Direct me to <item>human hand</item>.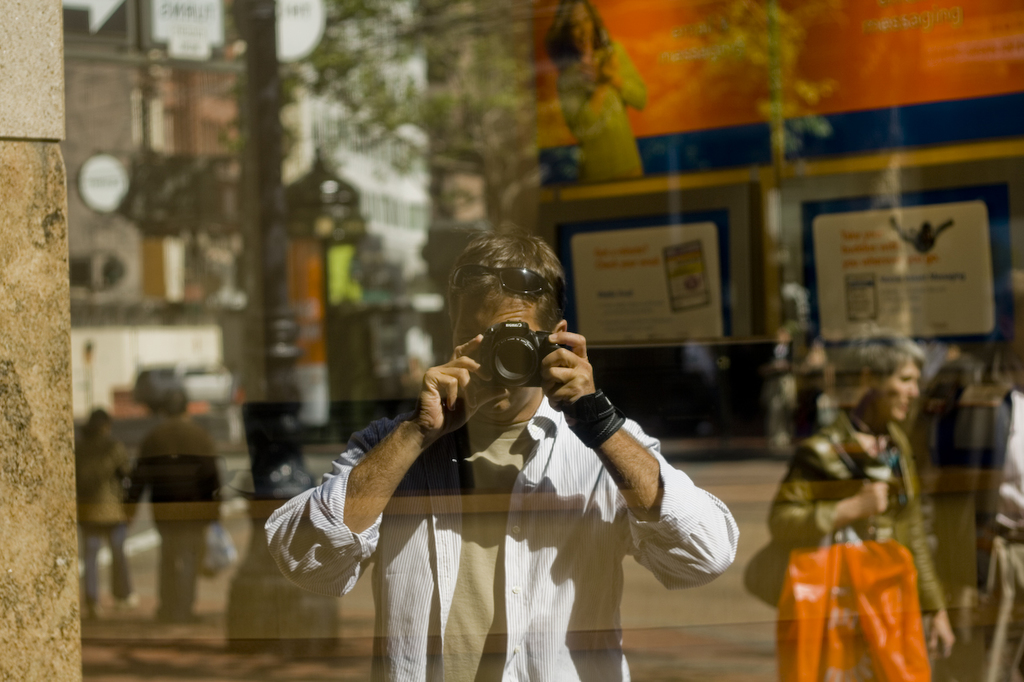
Direction: [x1=861, y1=478, x2=886, y2=512].
